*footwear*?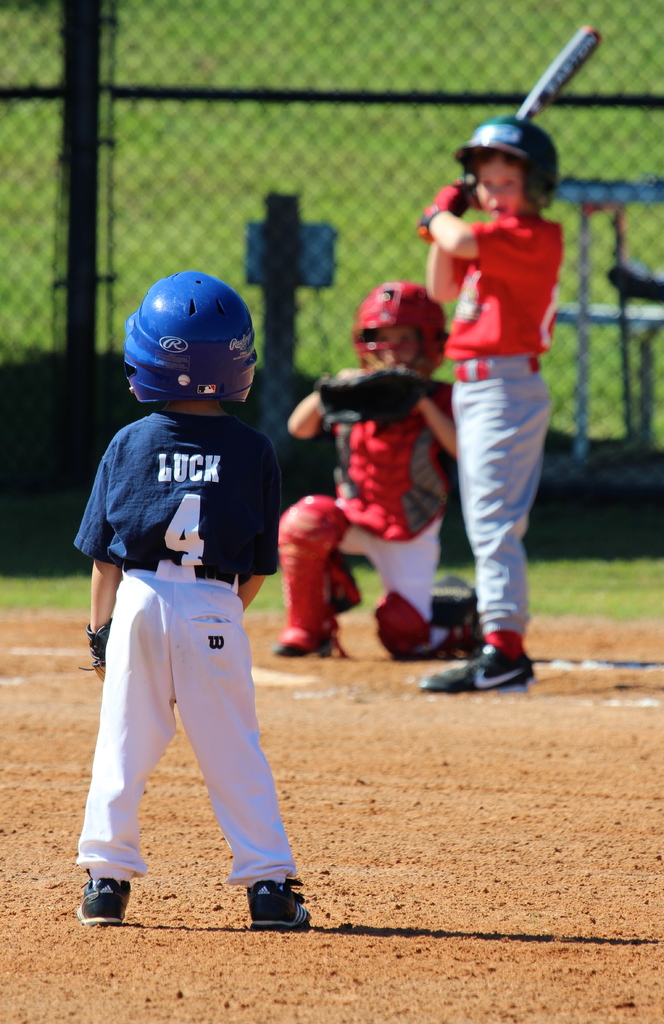
417:646:540:691
